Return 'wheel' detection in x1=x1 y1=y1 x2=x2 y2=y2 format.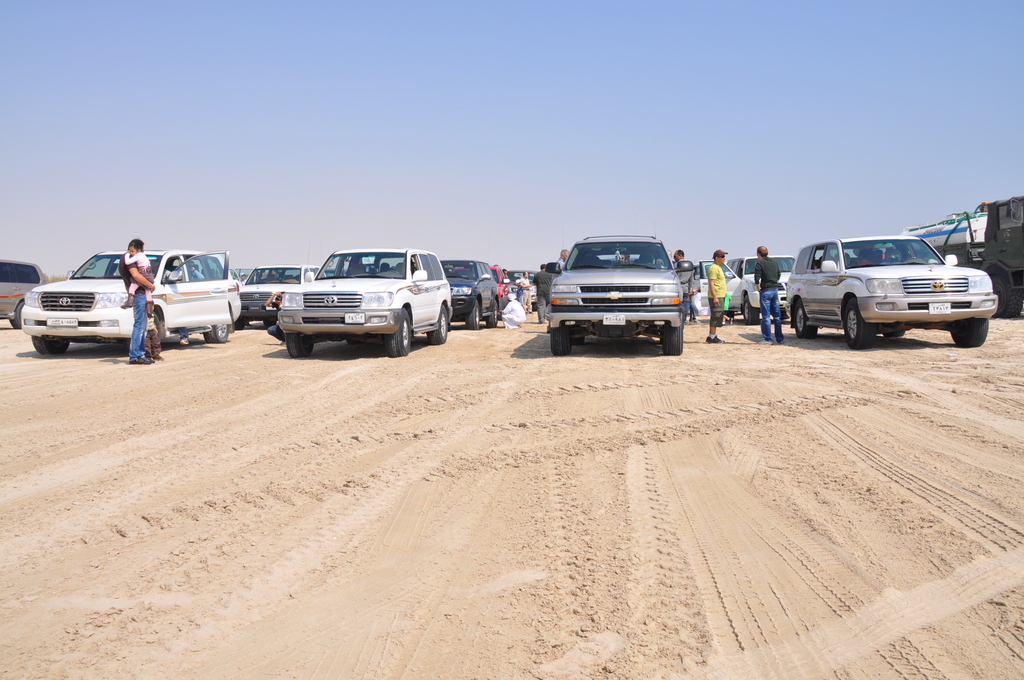
x1=391 y1=309 x2=413 y2=359.
